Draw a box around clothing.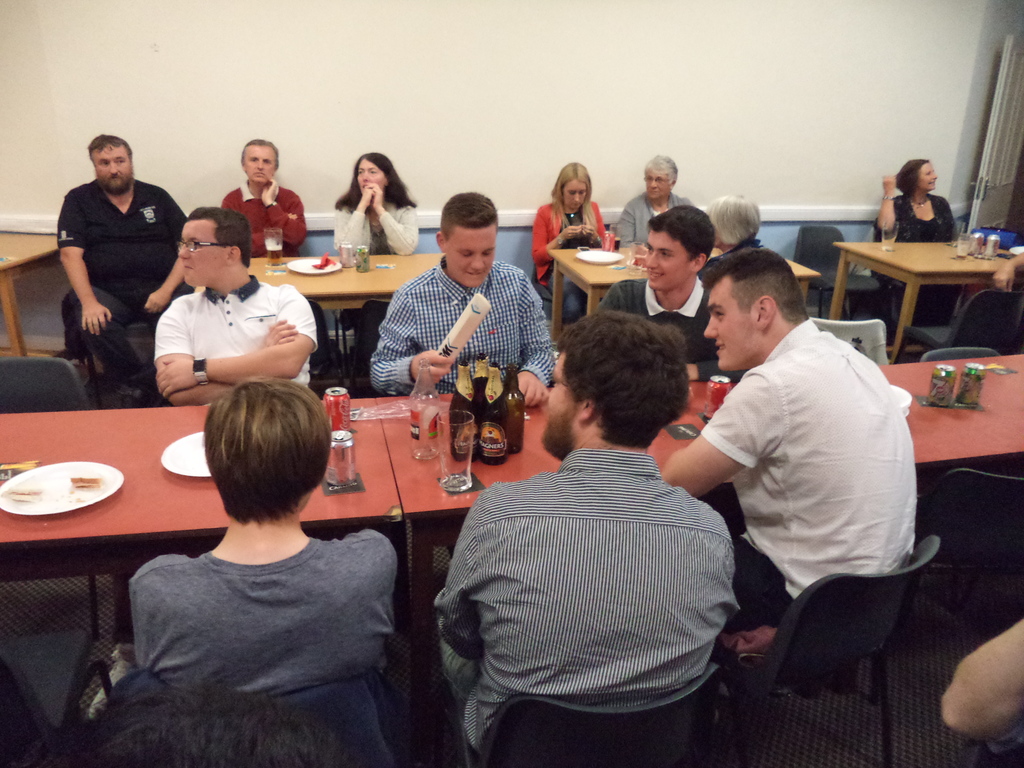
<bbox>700, 319, 916, 636</bbox>.
